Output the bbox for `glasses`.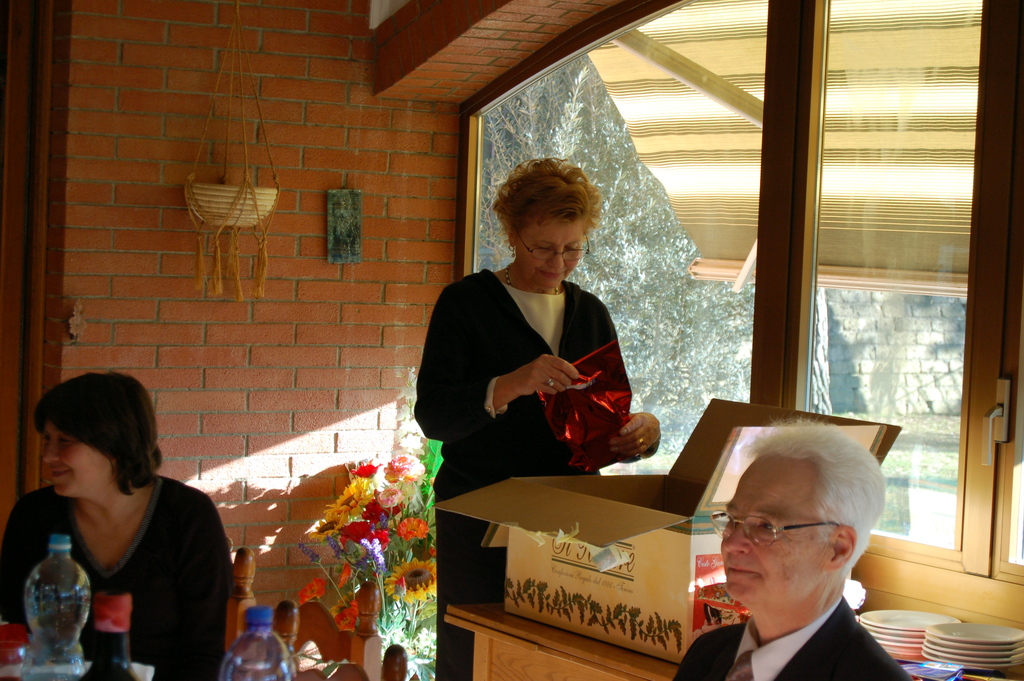
bbox=[513, 227, 588, 270].
